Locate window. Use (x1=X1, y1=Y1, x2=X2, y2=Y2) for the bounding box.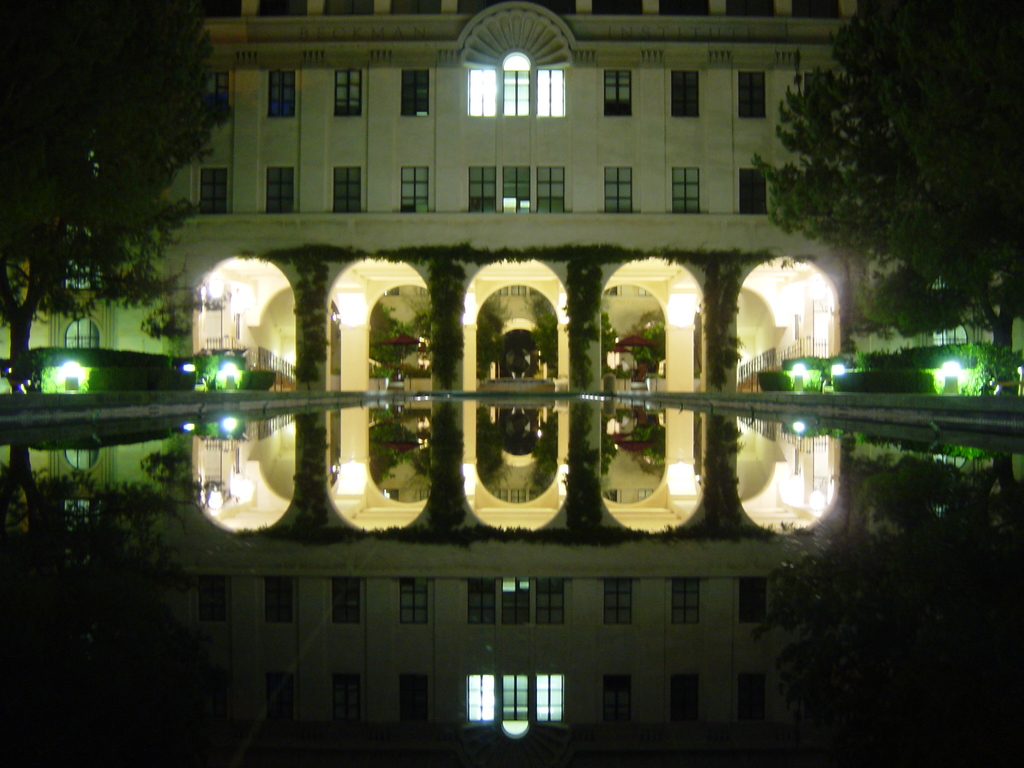
(x1=740, y1=166, x2=764, y2=214).
